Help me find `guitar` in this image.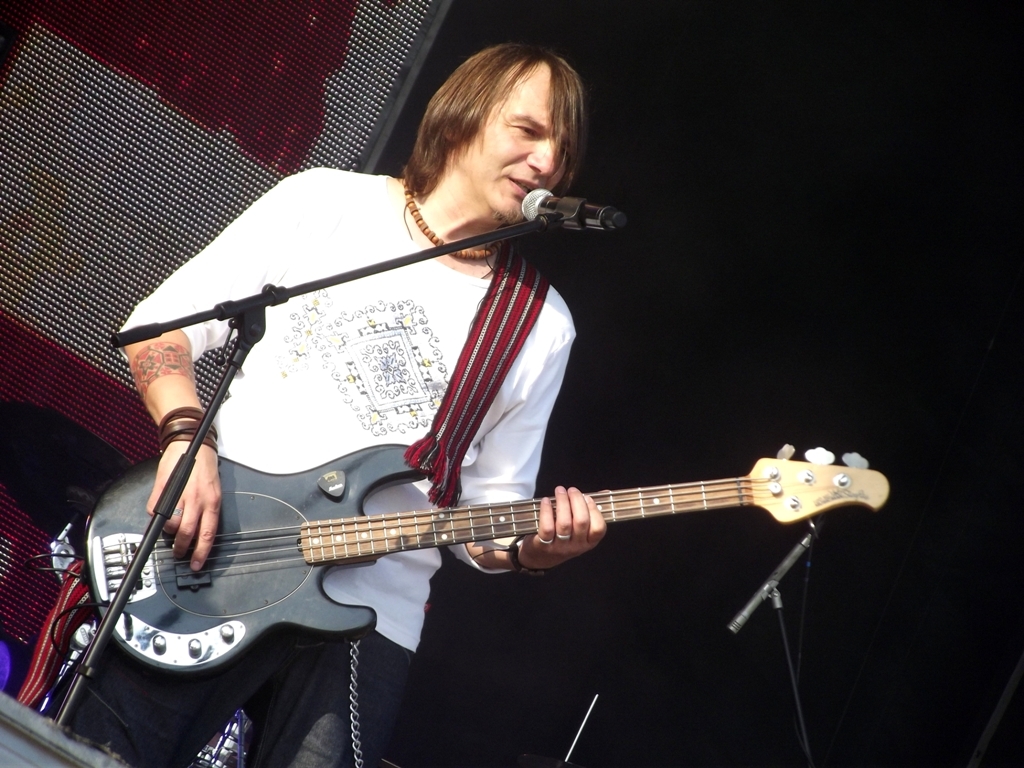
Found it: x1=85 y1=443 x2=891 y2=676.
